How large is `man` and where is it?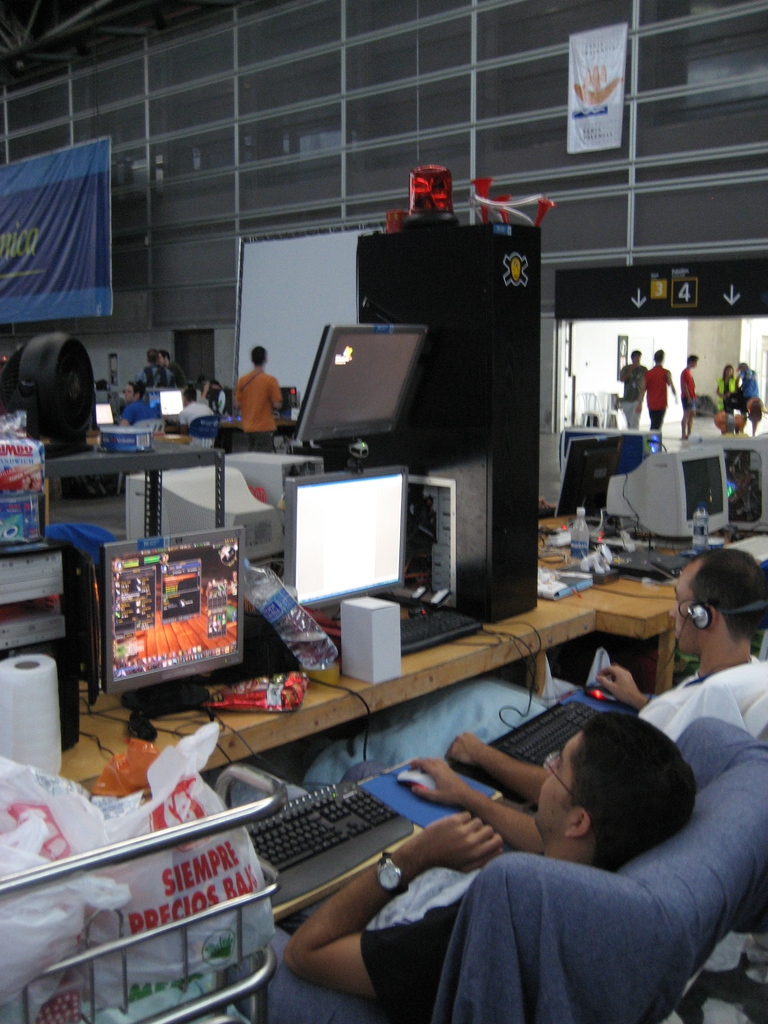
Bounding box: 617/348/650/431.
